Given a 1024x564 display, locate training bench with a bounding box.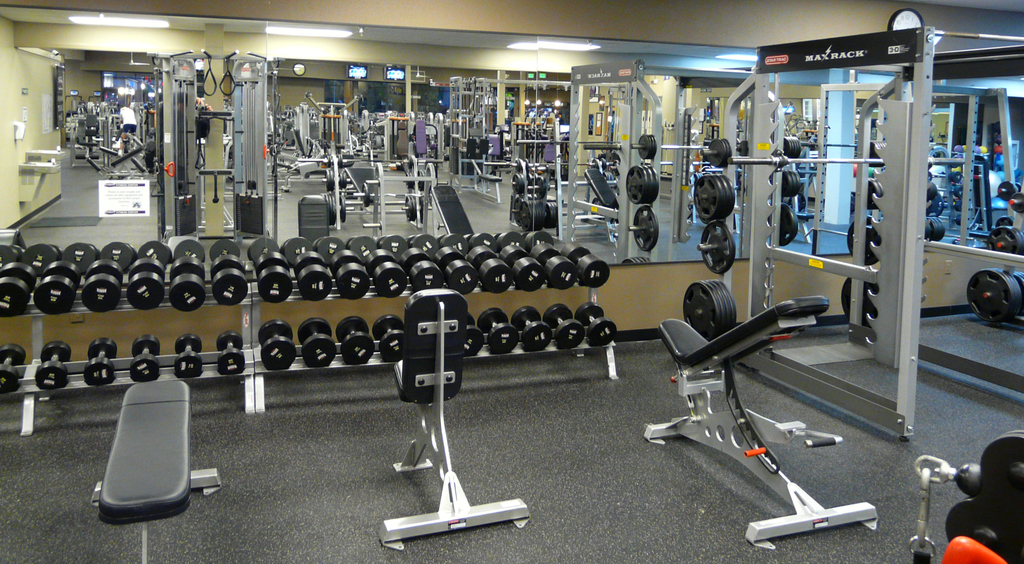
Located: <box>371,284,525,554</box>.
